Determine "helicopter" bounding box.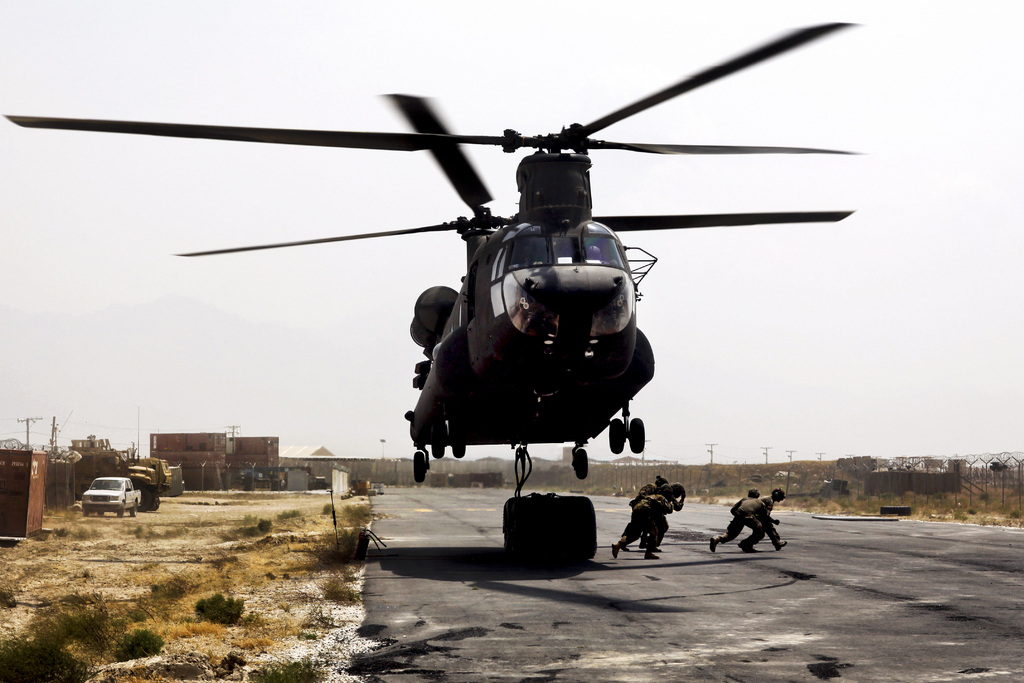
Determined: region(0, 22, 863, 484).
